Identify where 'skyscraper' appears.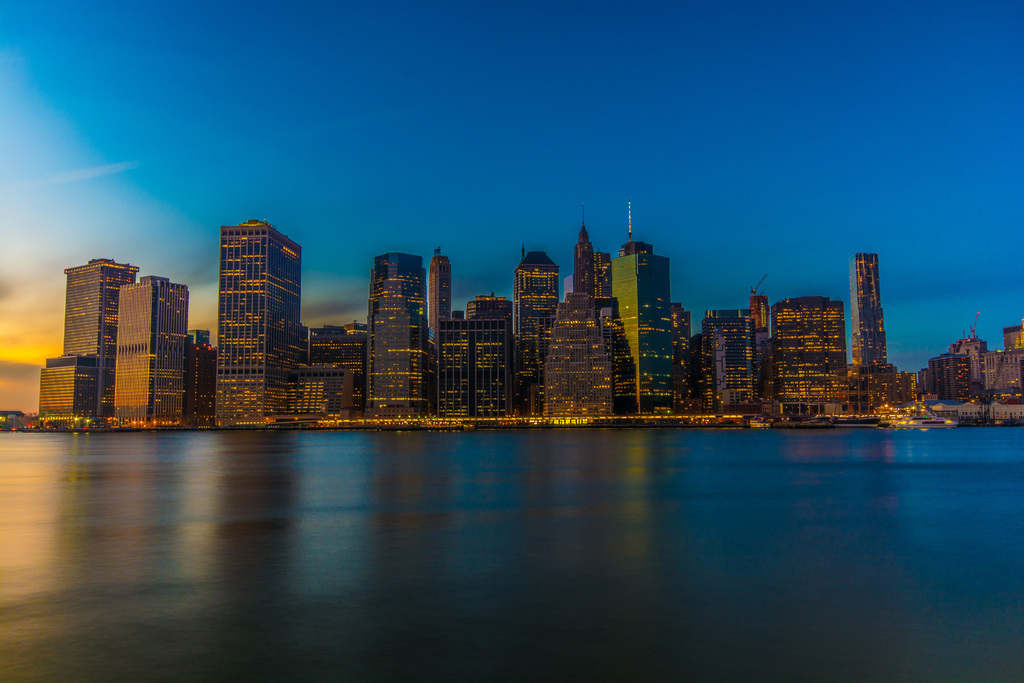
Appears at bbox=(603, 236, 675, 414).
